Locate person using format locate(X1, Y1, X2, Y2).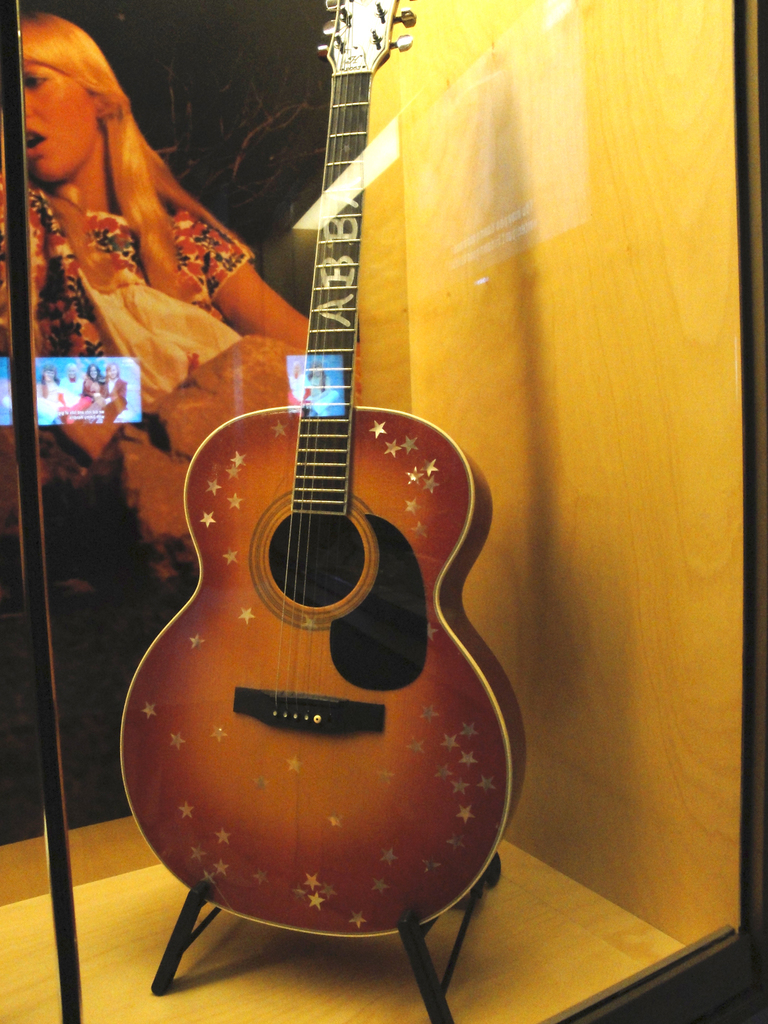
locate(0, 0, 311, 466).
